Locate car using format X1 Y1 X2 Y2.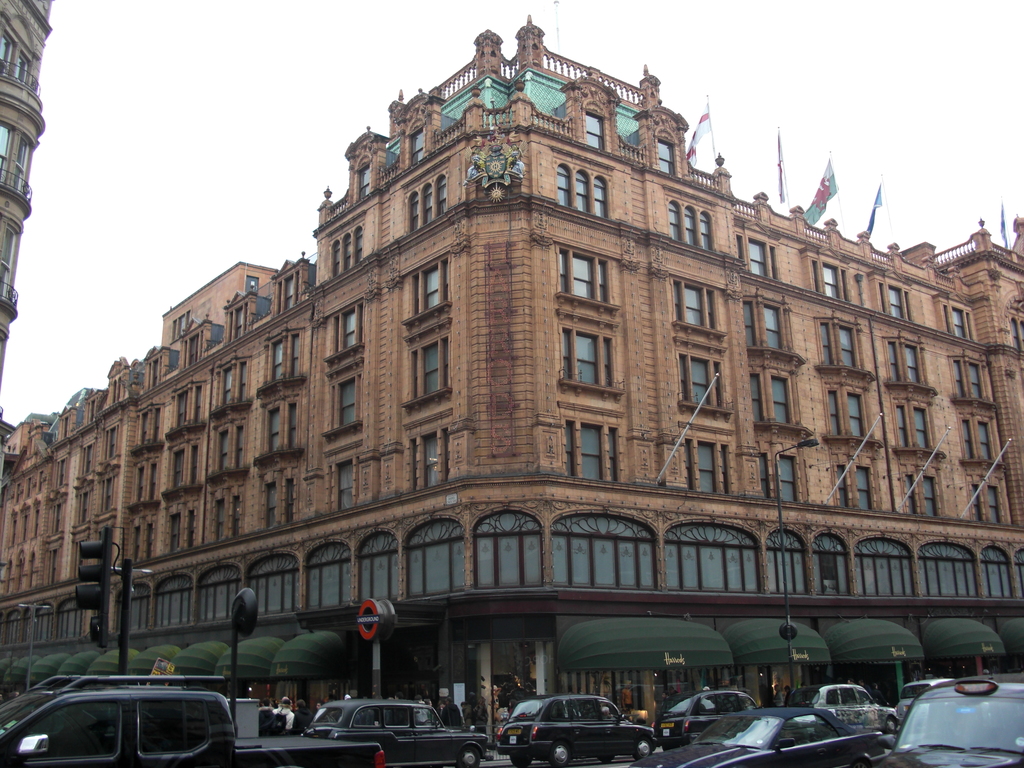
778 682 895 733.
